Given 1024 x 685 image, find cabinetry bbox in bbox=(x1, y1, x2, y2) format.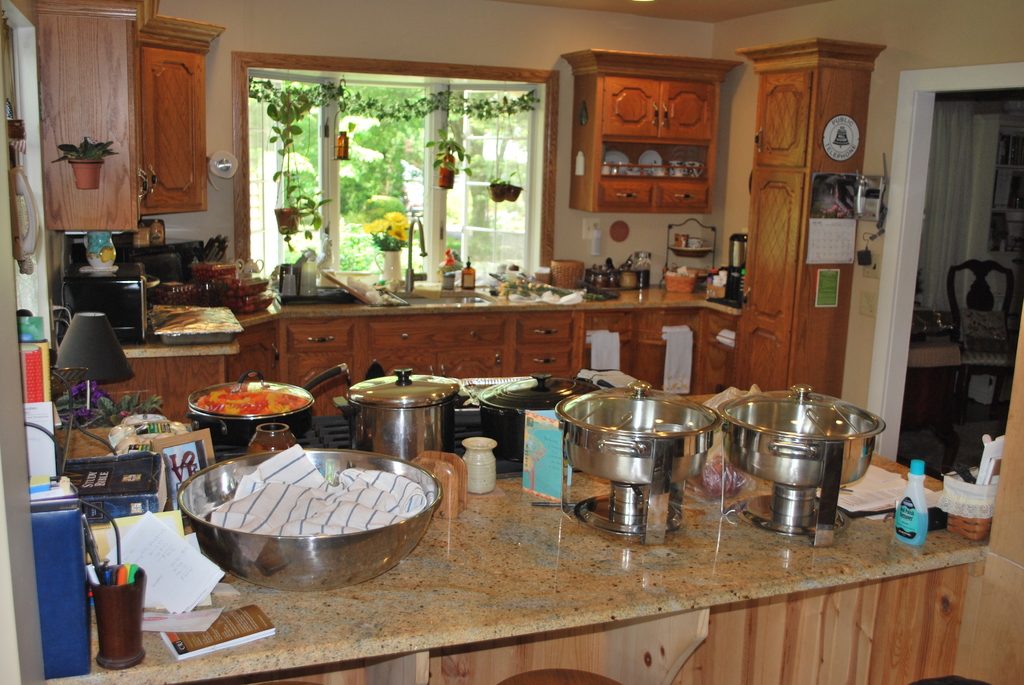
bbox=(398, 310, 524, 386).
